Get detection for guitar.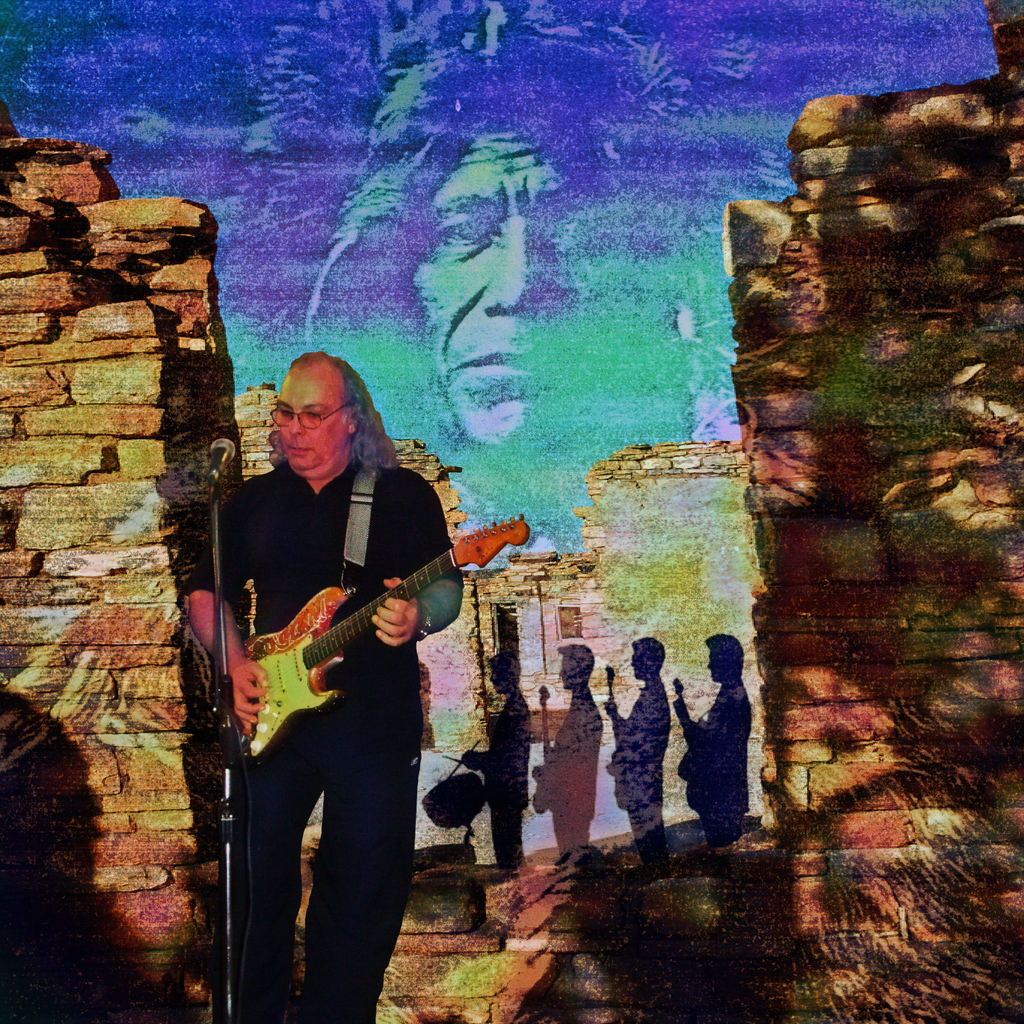
Detection: <region>159, 472, 467, 777</region>.
